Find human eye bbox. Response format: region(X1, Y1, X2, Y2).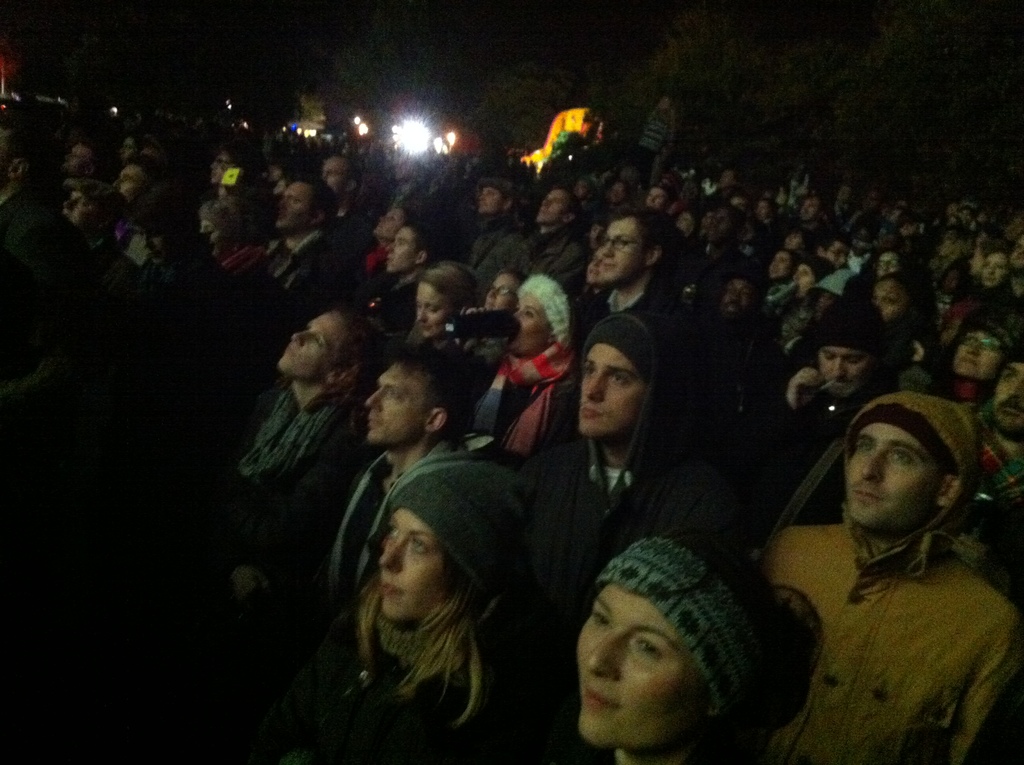
region(849, 355, 863, 364).
